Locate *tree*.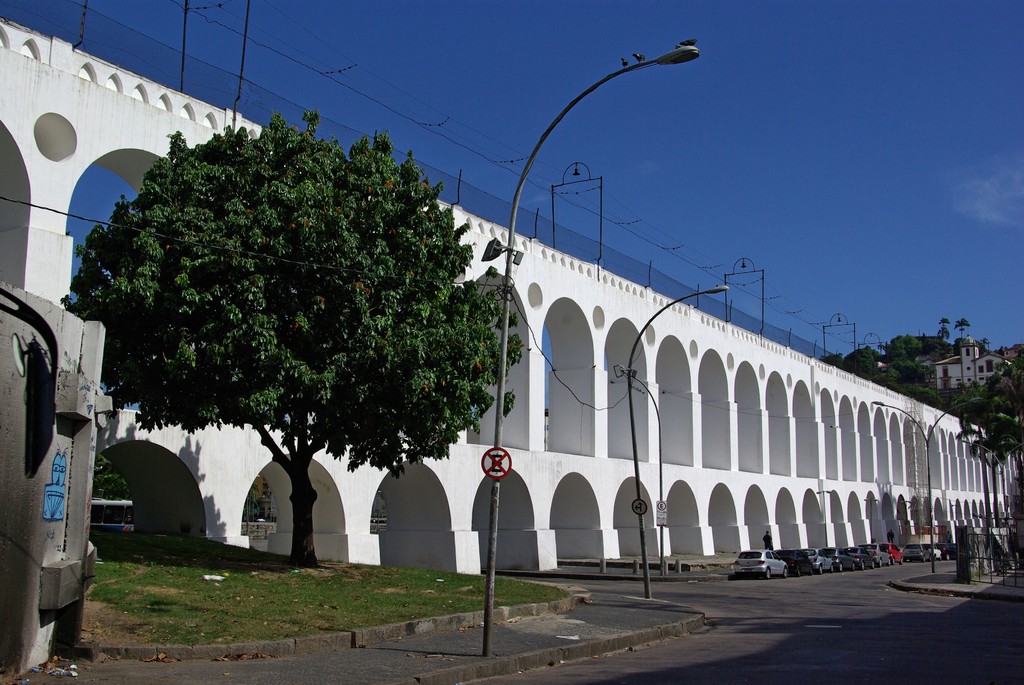
Bounding box: 945/358/1023/475.
